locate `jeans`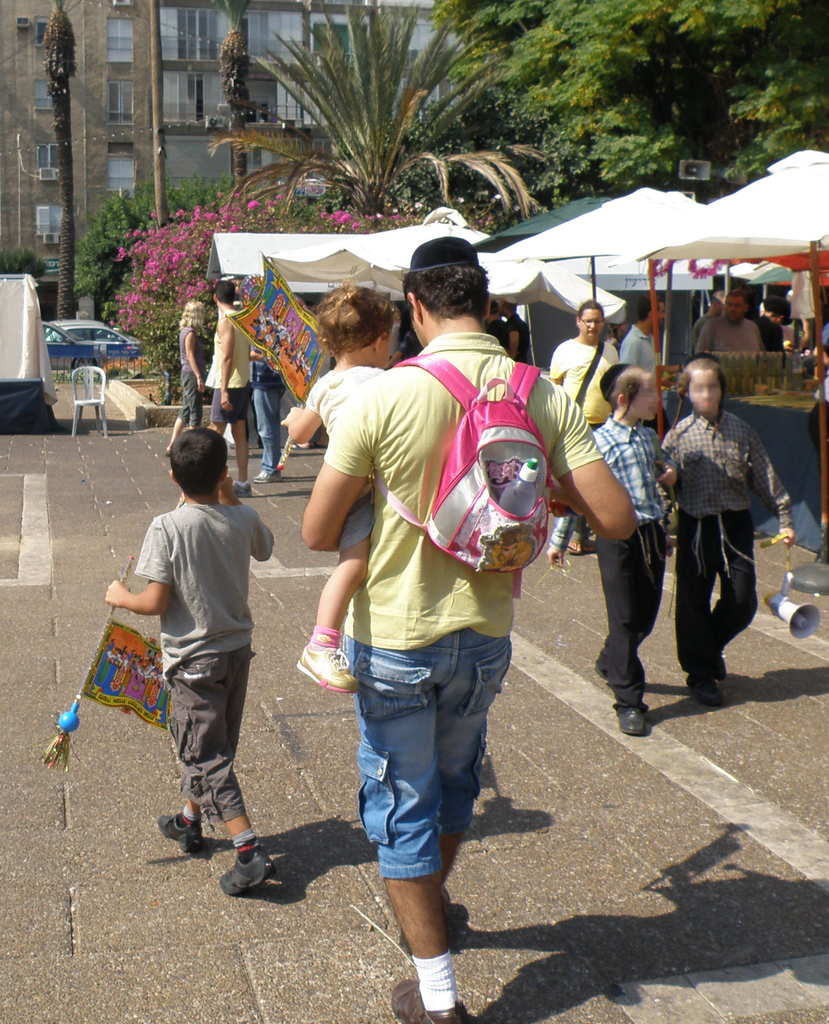
350:611:521:883
